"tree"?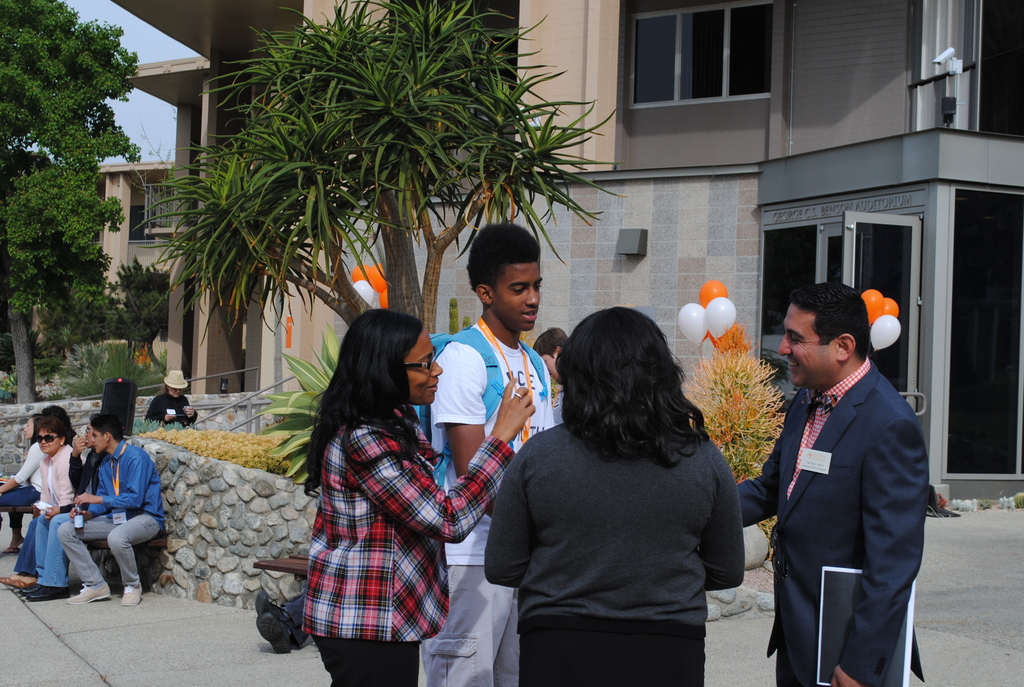
box=[10, 0, 134, 391]
